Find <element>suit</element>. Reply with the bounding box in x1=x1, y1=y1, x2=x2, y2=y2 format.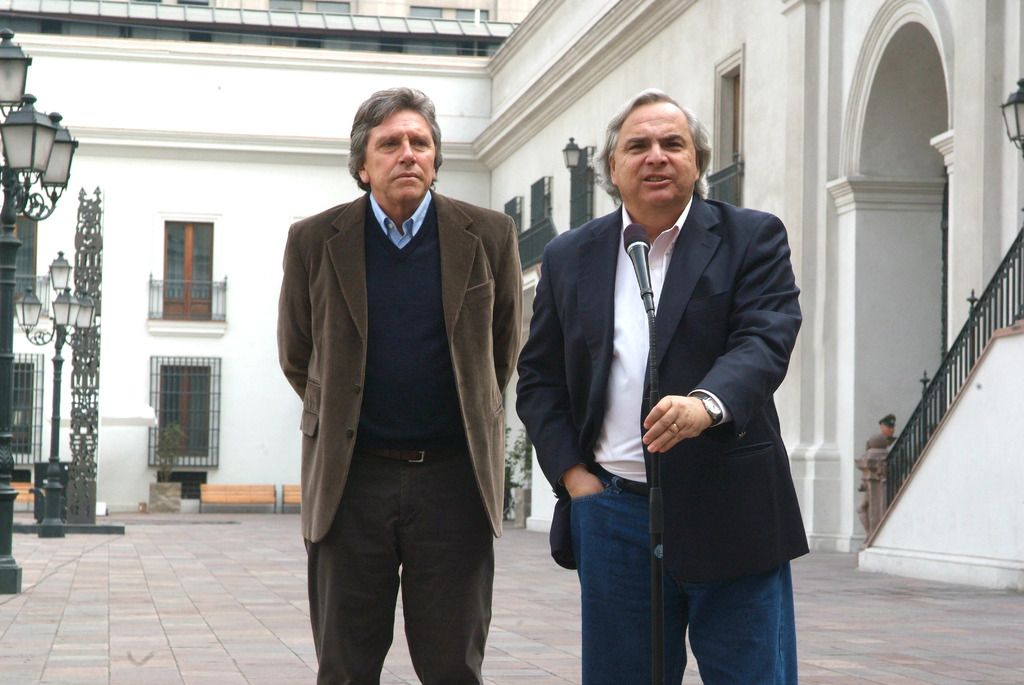
x1=511, y1=190, x2=812, y2=684.
